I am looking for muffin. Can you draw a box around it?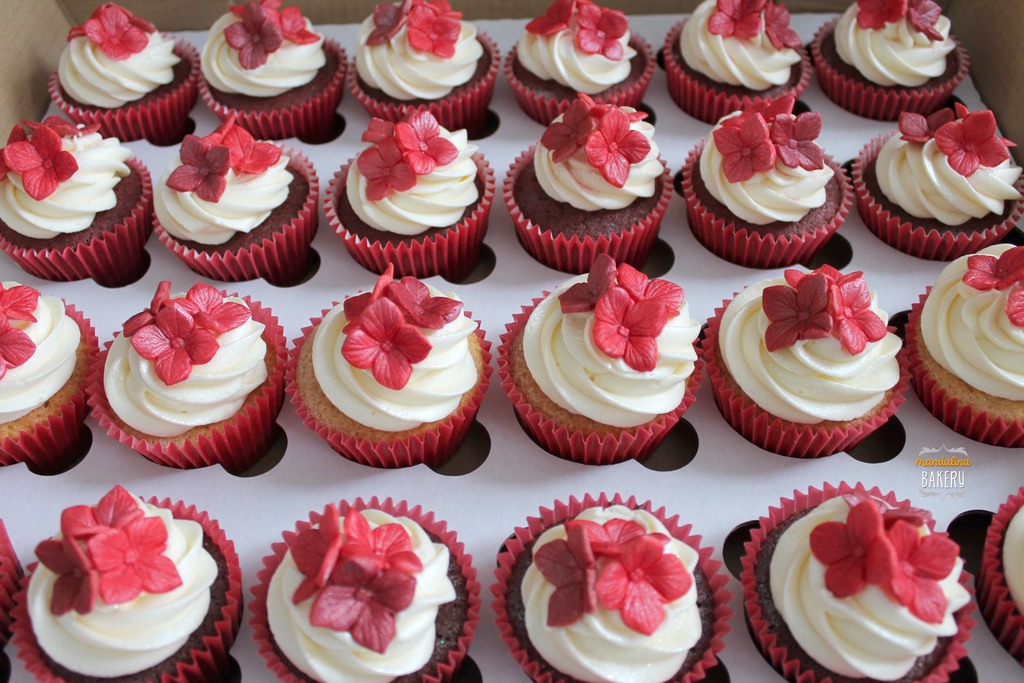
Sure, the bounding box is <region>346, 0, 501, 143</region>.
